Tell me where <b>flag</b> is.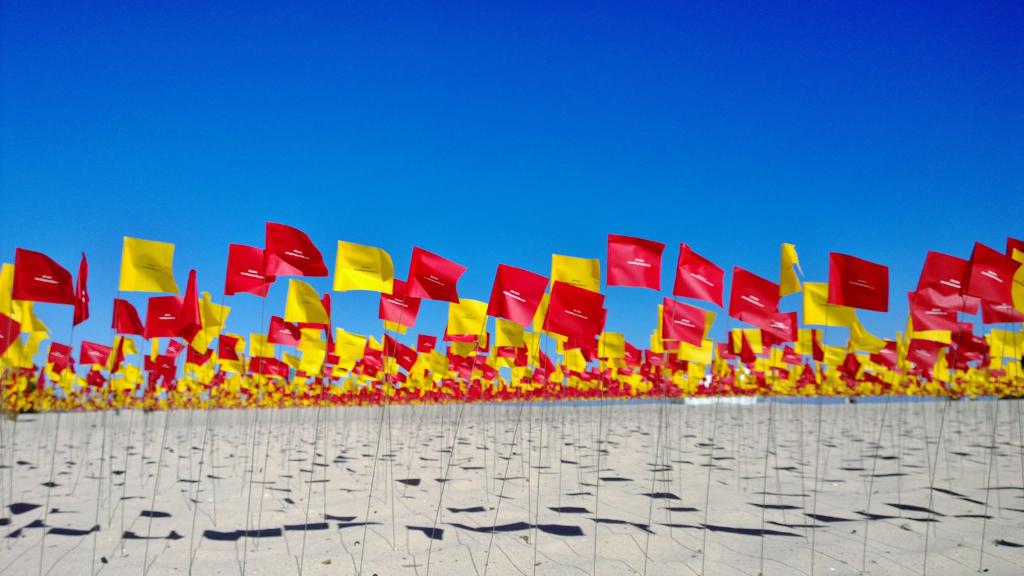
<b>flag</b> is at rect(85, 367, 105, 387).
